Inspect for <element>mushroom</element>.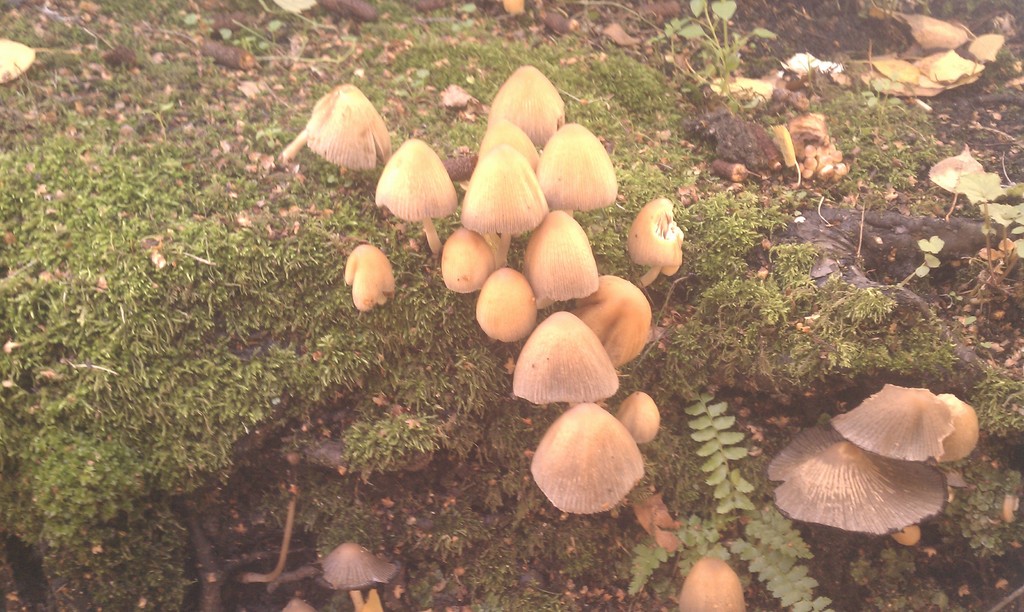
Inspection: left=778, top=377, right=987, bottom=536.
